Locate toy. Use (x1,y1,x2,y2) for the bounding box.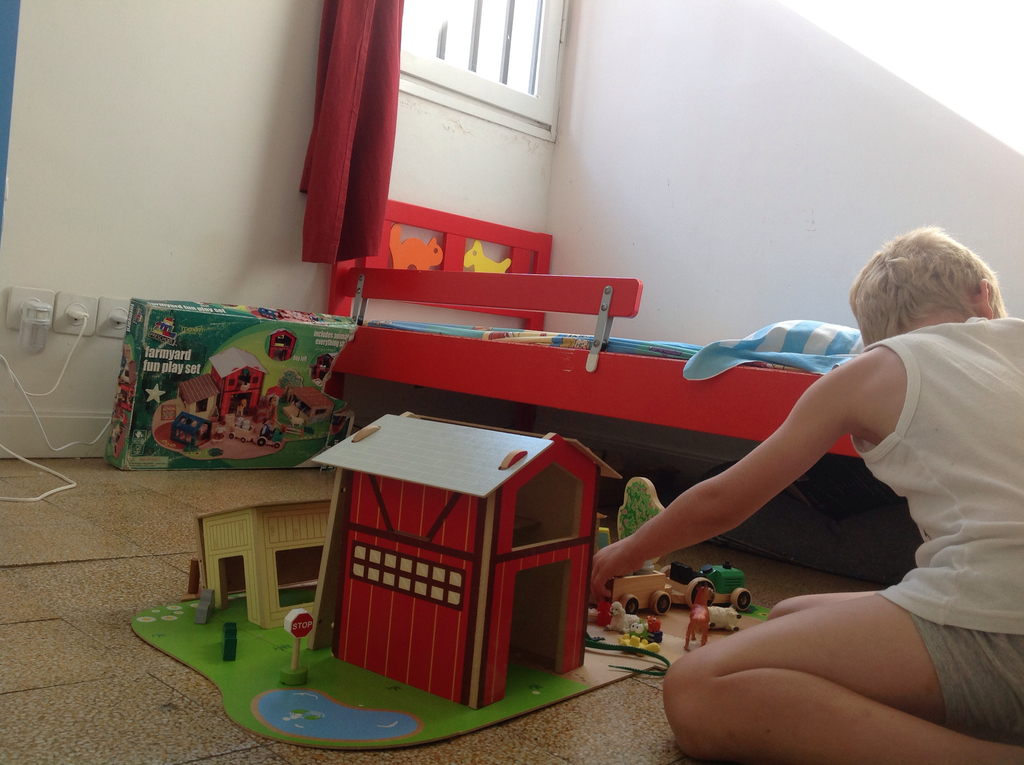
(606,604,646,633).
